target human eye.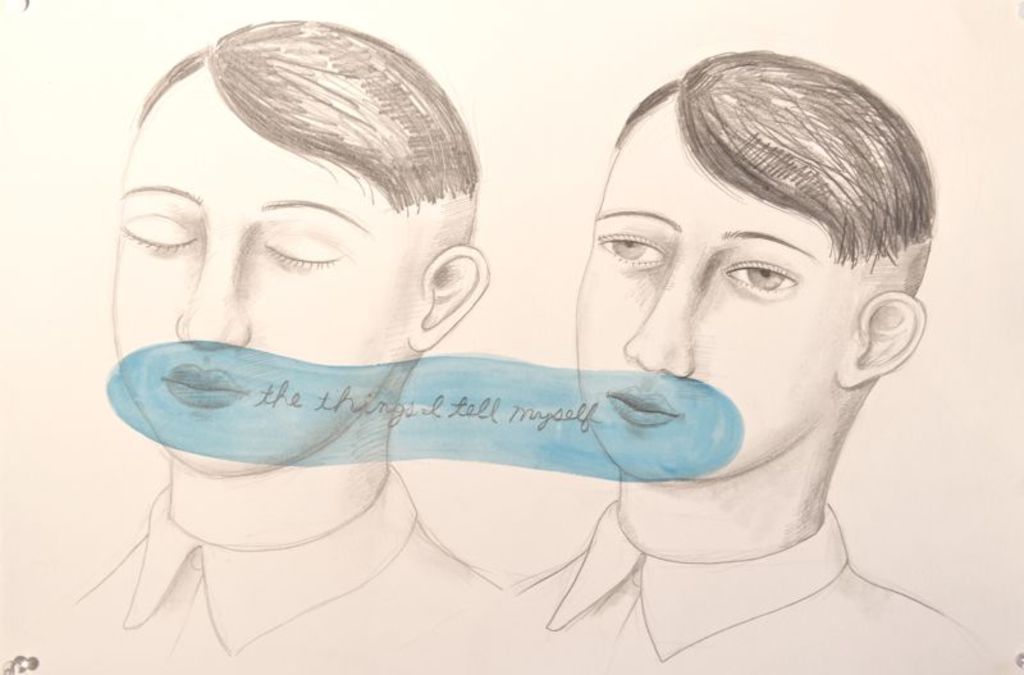
Target region: <box>595,220,673,266</box>.
